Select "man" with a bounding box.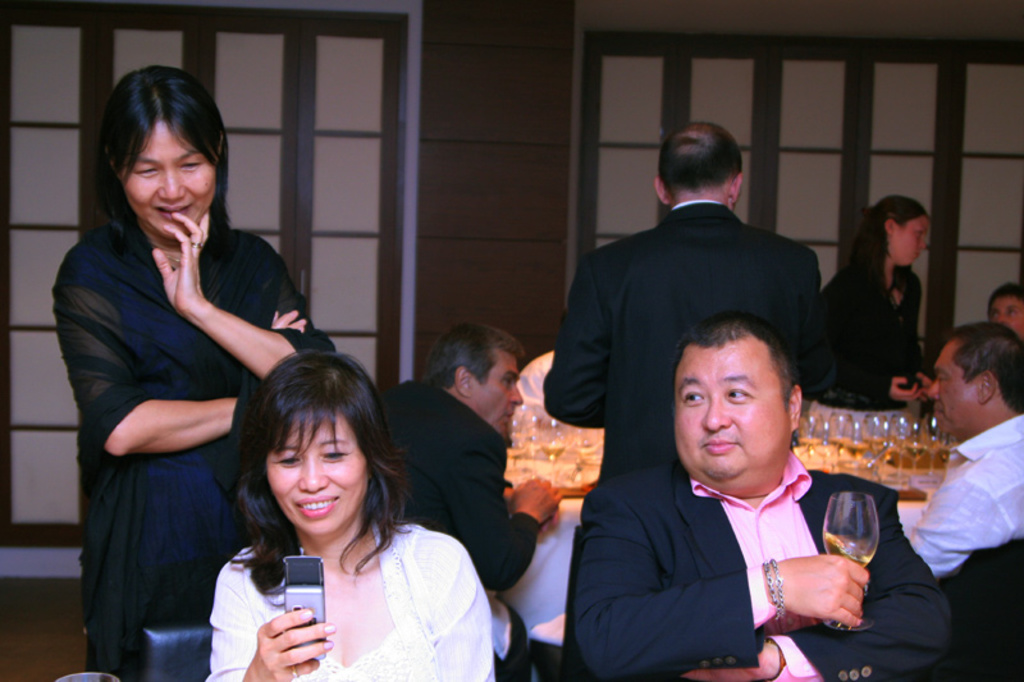
910 321 1023 568.
